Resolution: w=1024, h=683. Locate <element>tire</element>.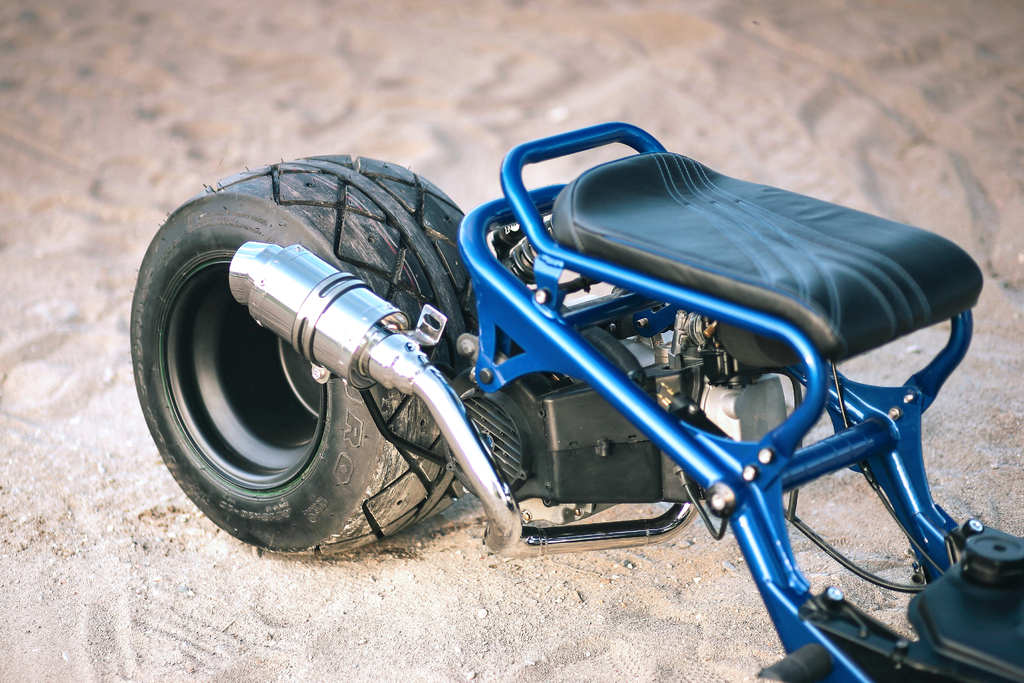
(x1=146, y1=160, x2=480, y2=564).
